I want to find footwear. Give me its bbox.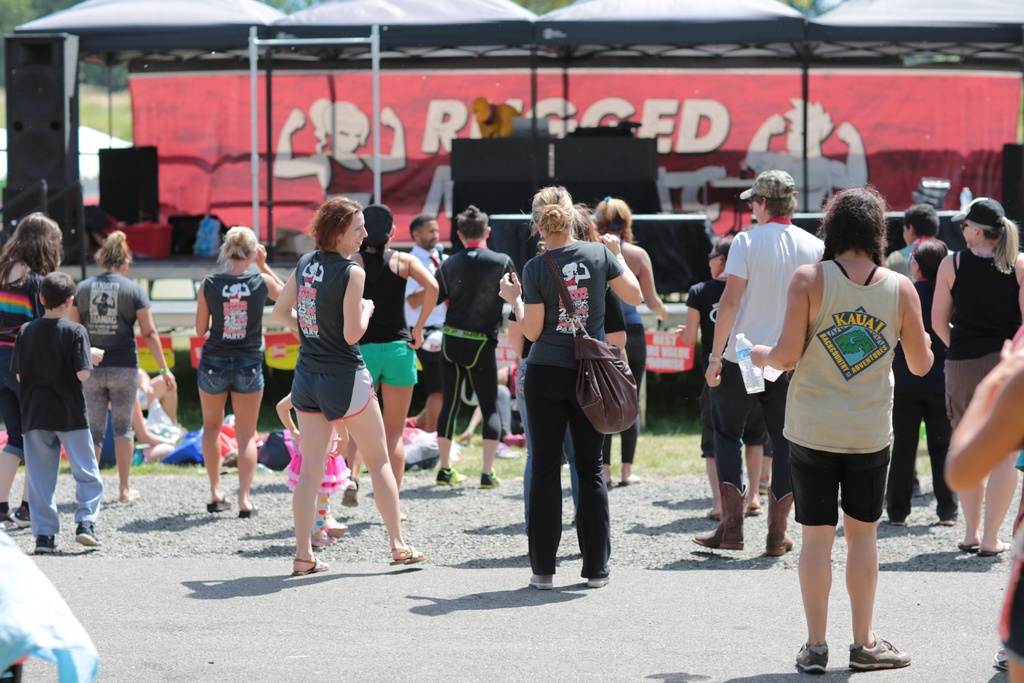
rect(478, 469, 498, 490).
